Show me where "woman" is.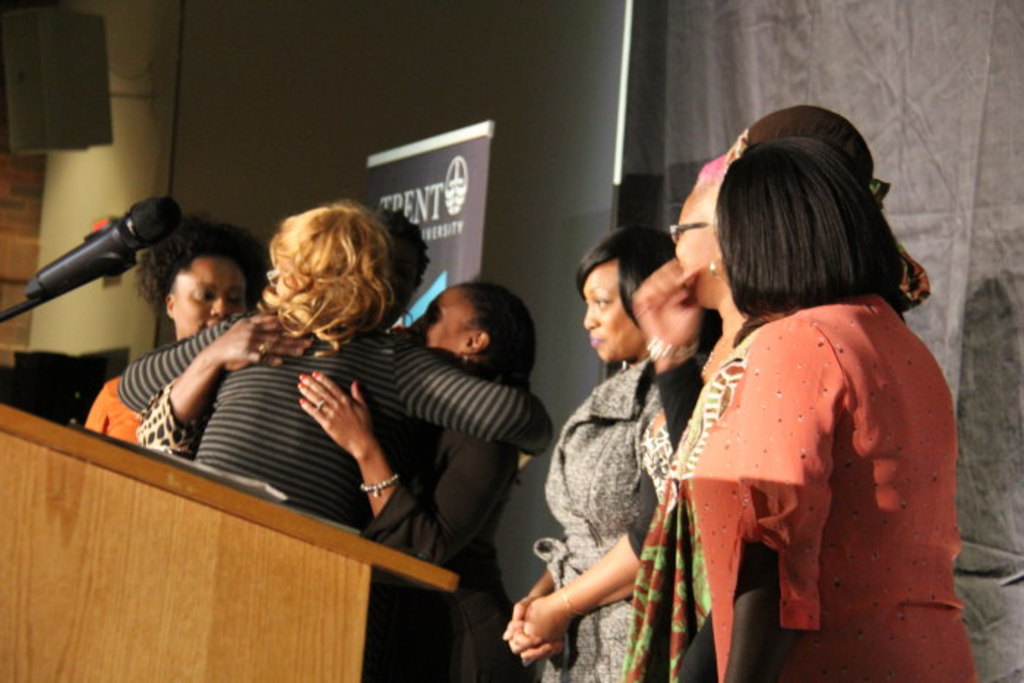
"woman" is at detection(108, 189, 553, 541).
